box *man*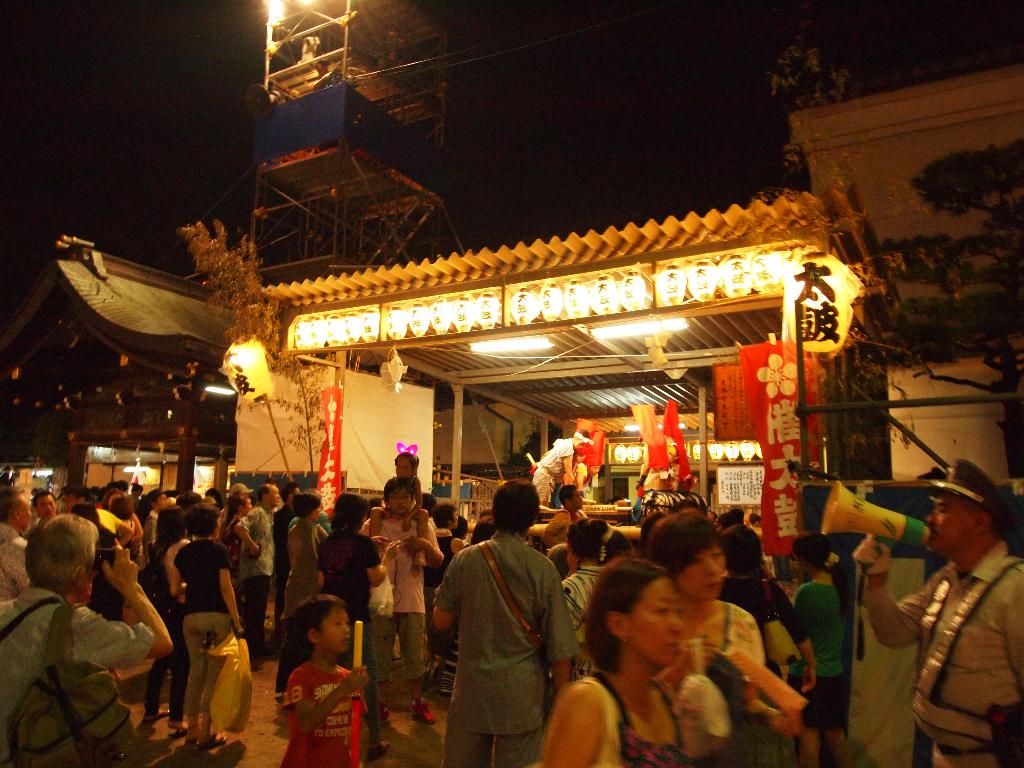
59/488/129/545
